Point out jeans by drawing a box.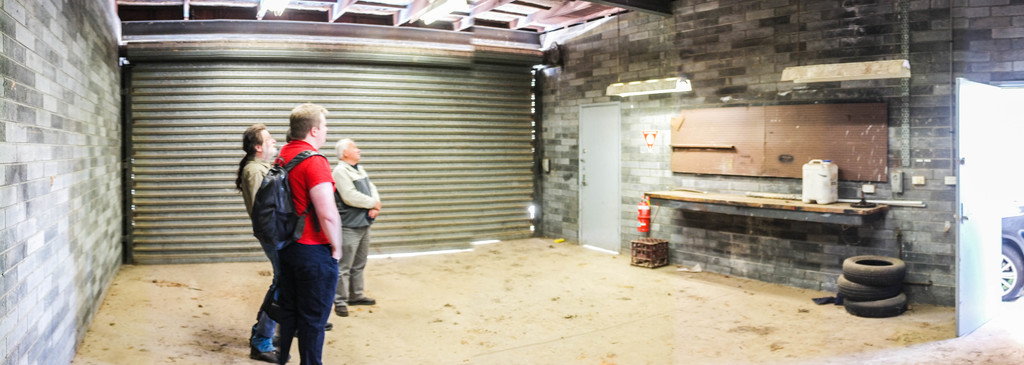
{"left": 247, "top": 227, "right": 280, "bottom": 352}.
